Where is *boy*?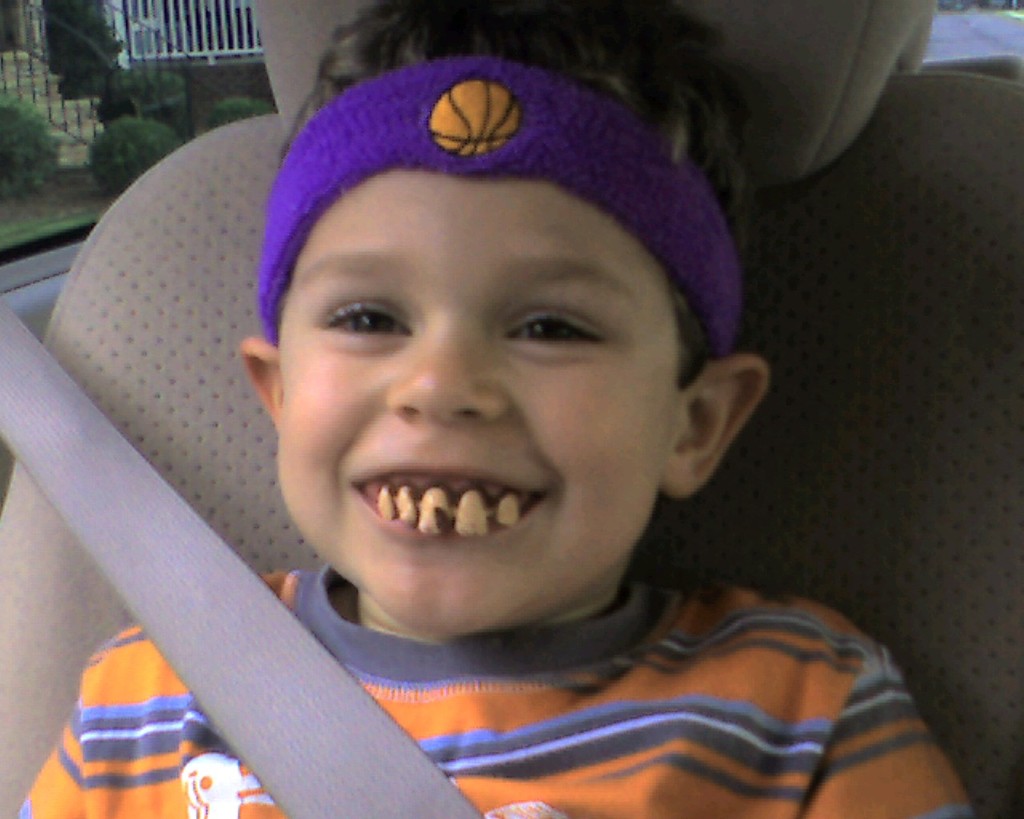
x1=105 y1=74 x2=879 y2=818.
